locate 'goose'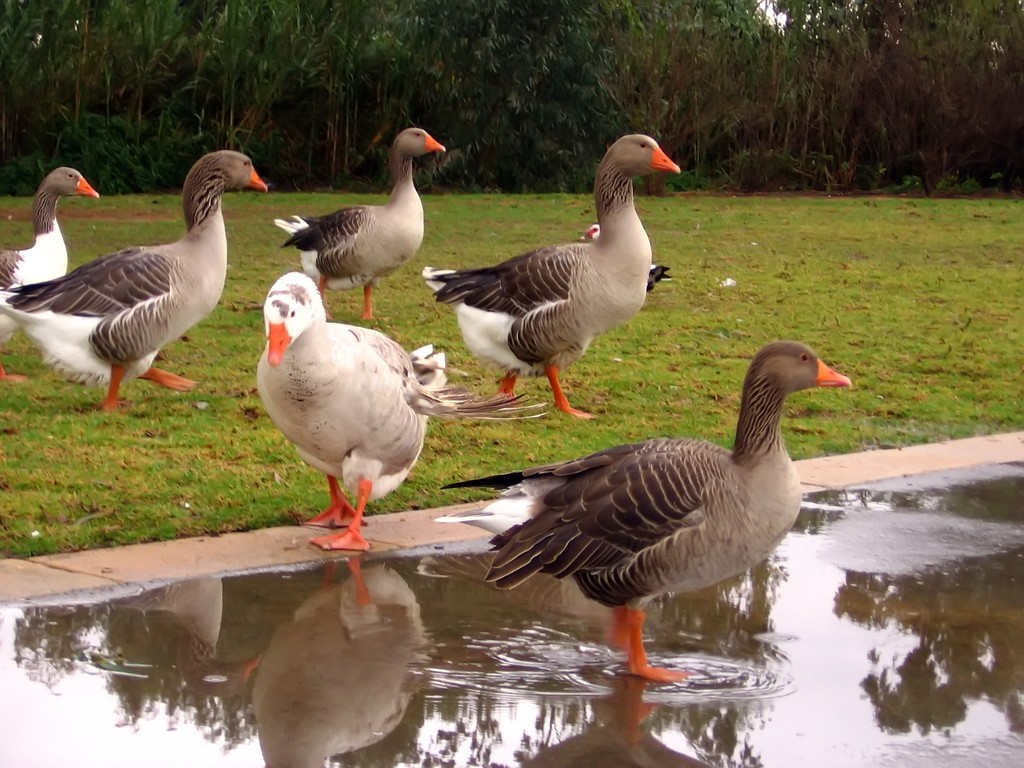
detection(426, 132, 681, 417)
